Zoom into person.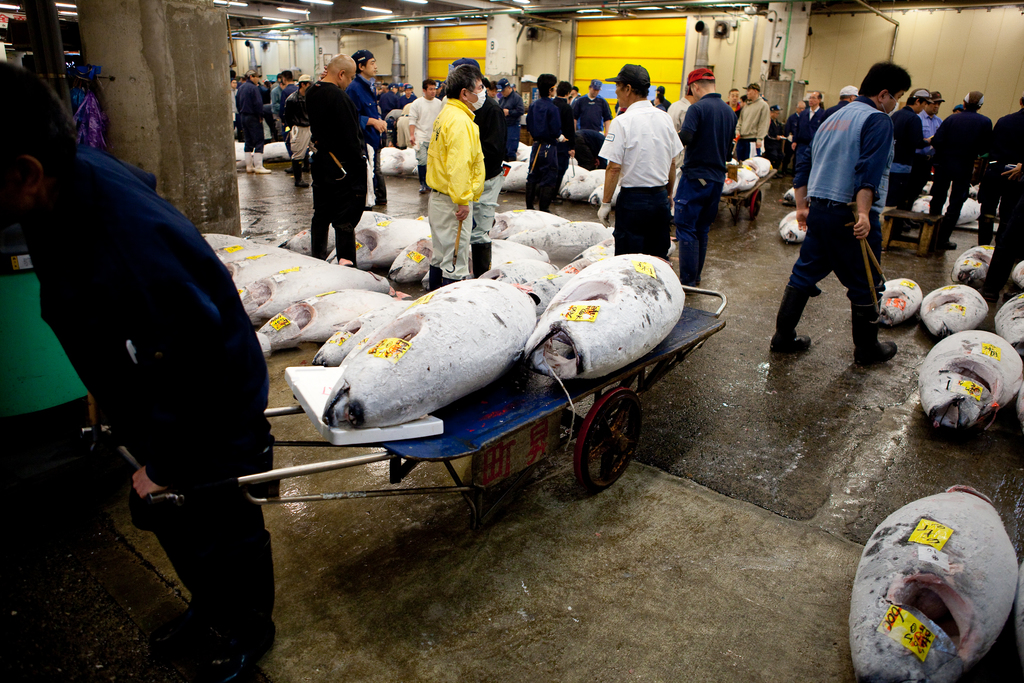
Zoom target: <bbox>0, 58, 271, 671</bbox>.
